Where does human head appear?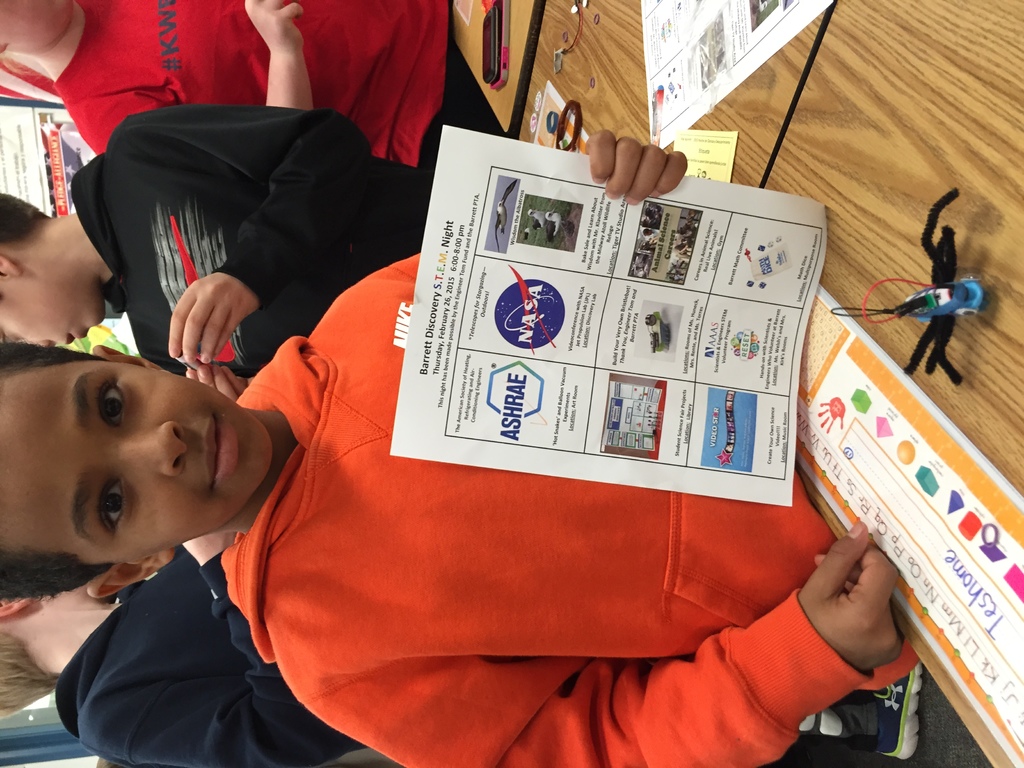
Appears at [0, 596, 93, 721].
